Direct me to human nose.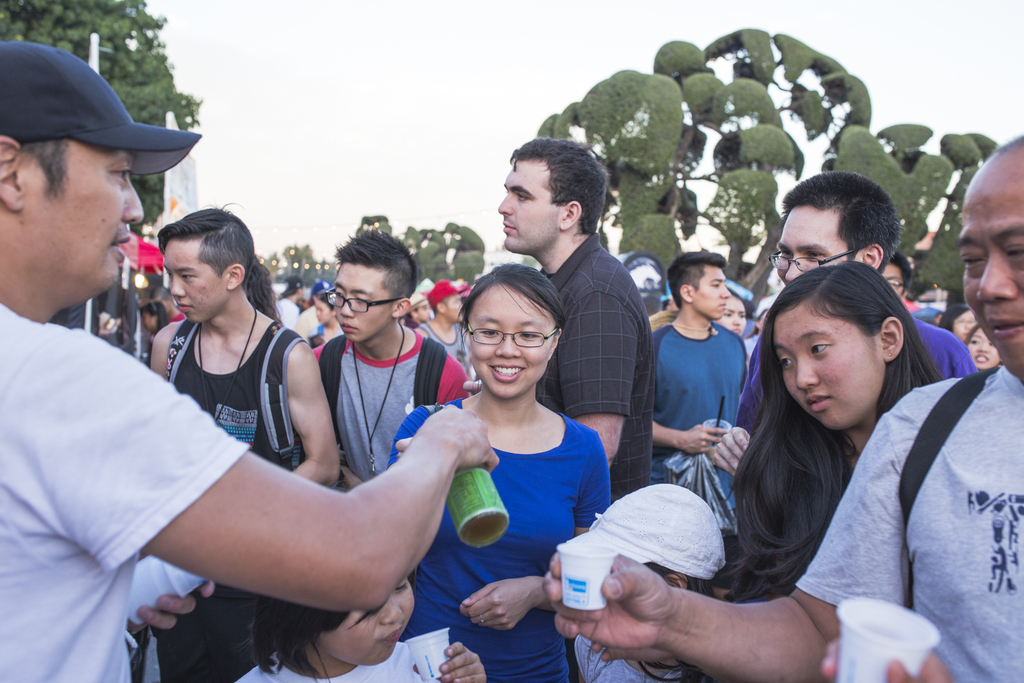
Direction: {"x1": 172, "y1": 279, "x2": 184, "y2": 304}.
